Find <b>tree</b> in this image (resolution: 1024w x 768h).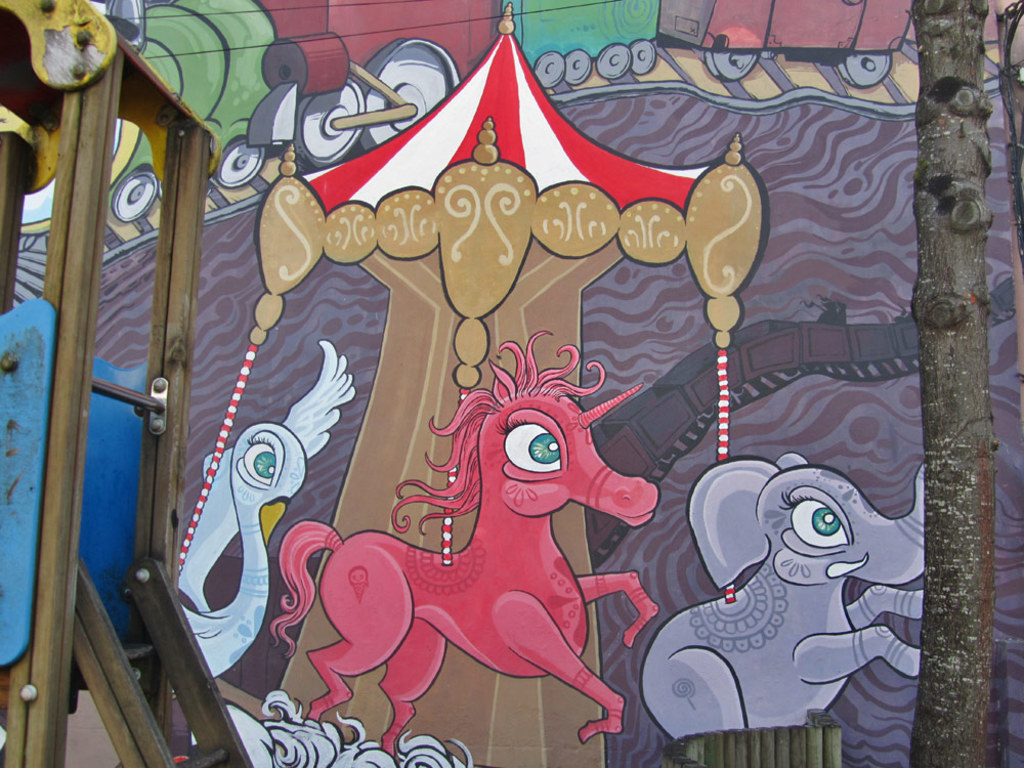
bbox(903, 0, 984, 767).
